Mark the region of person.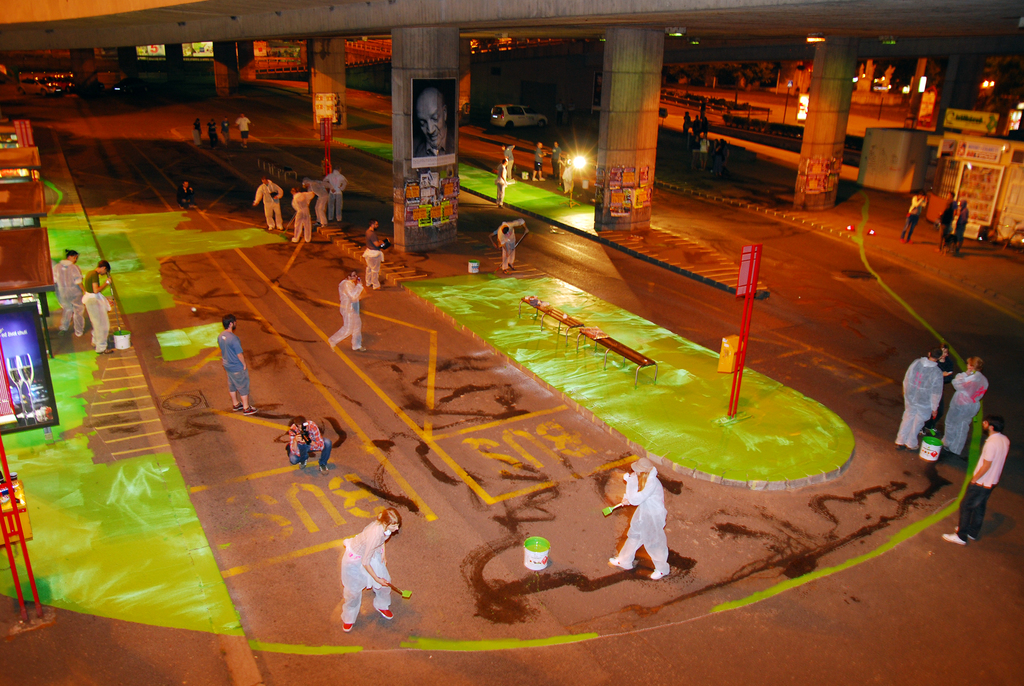
Region: 609:456:675:582.
